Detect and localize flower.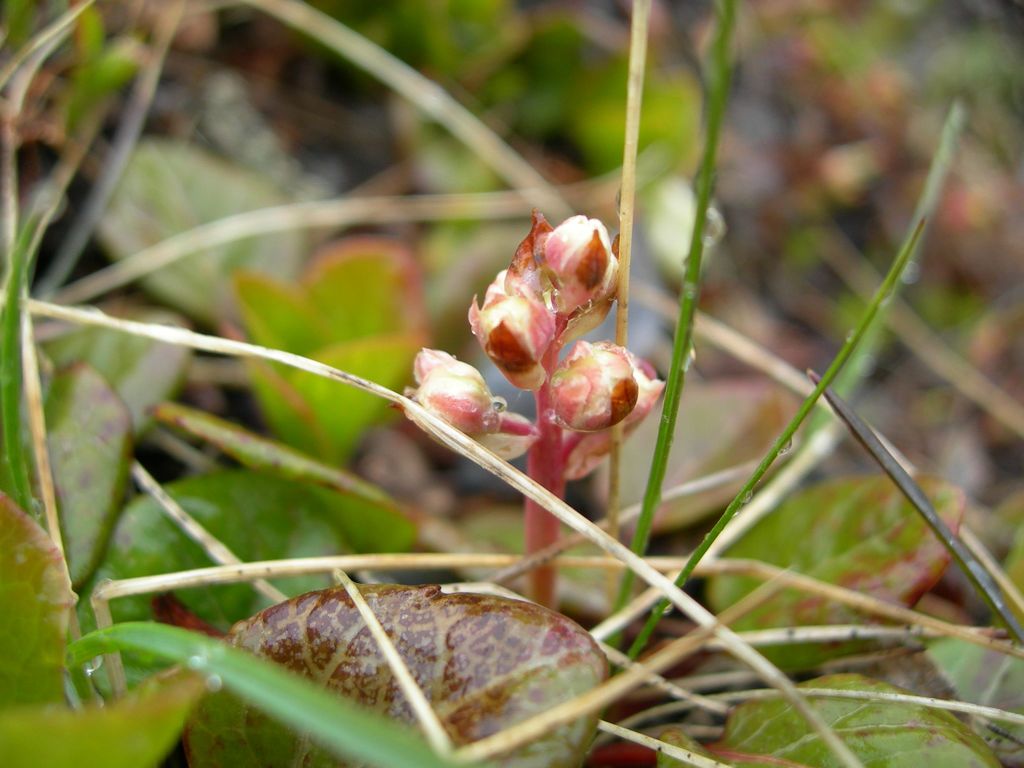
Localized at 438,195,653,471.
